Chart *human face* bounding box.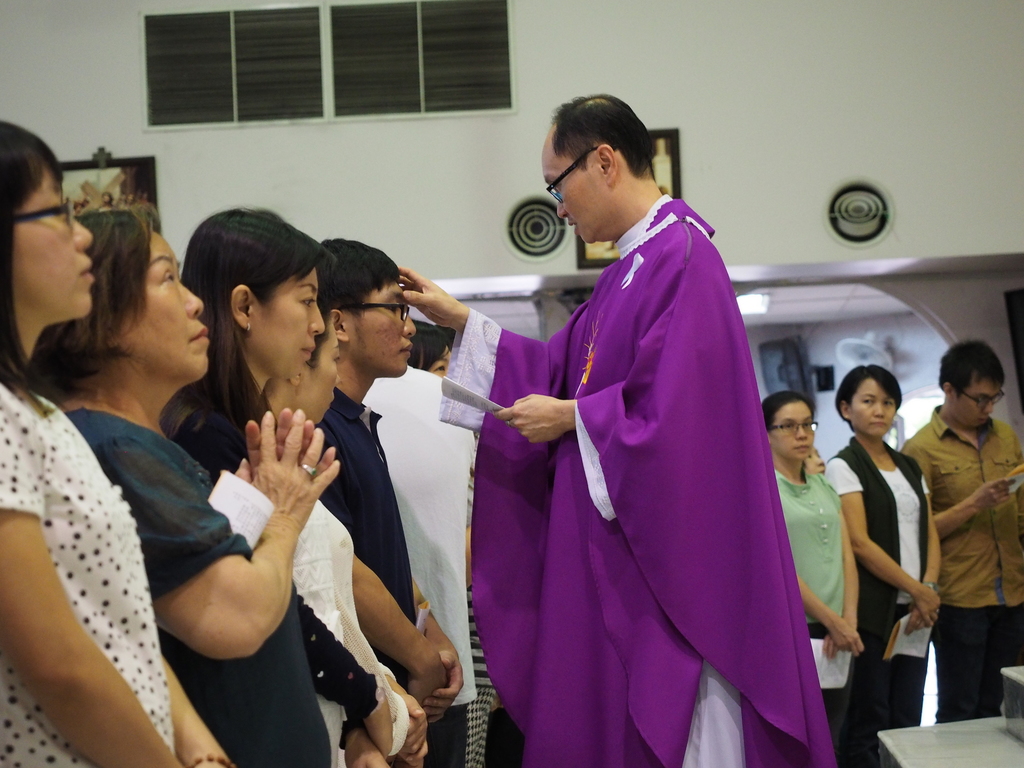
Charted: 9/177/93/317.
